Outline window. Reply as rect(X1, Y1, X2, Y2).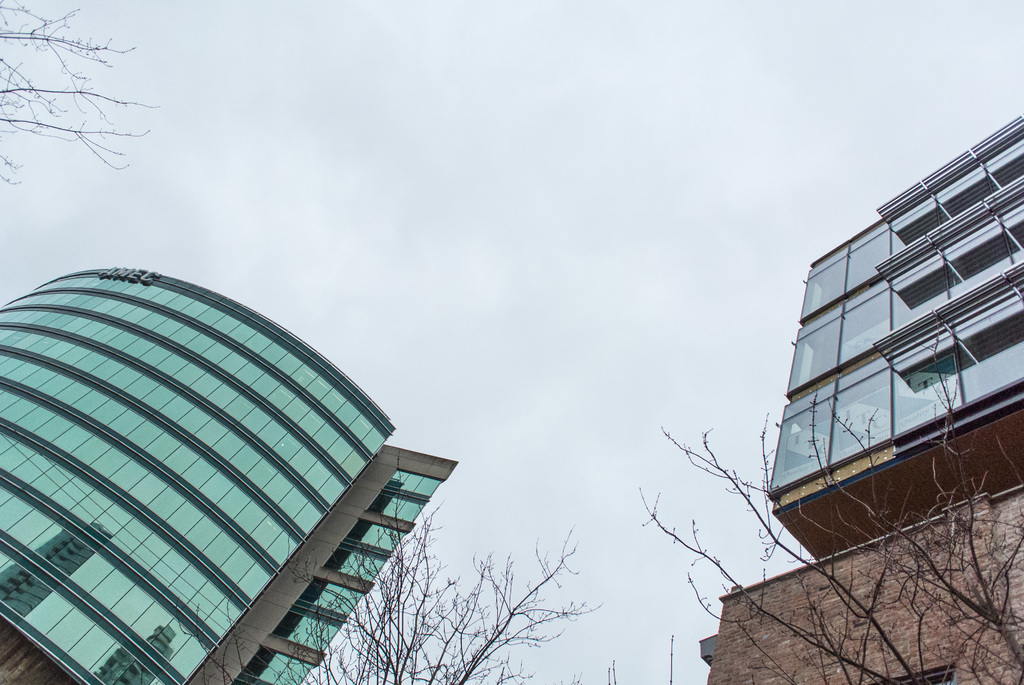
rect(0, 275, 392, 684).
